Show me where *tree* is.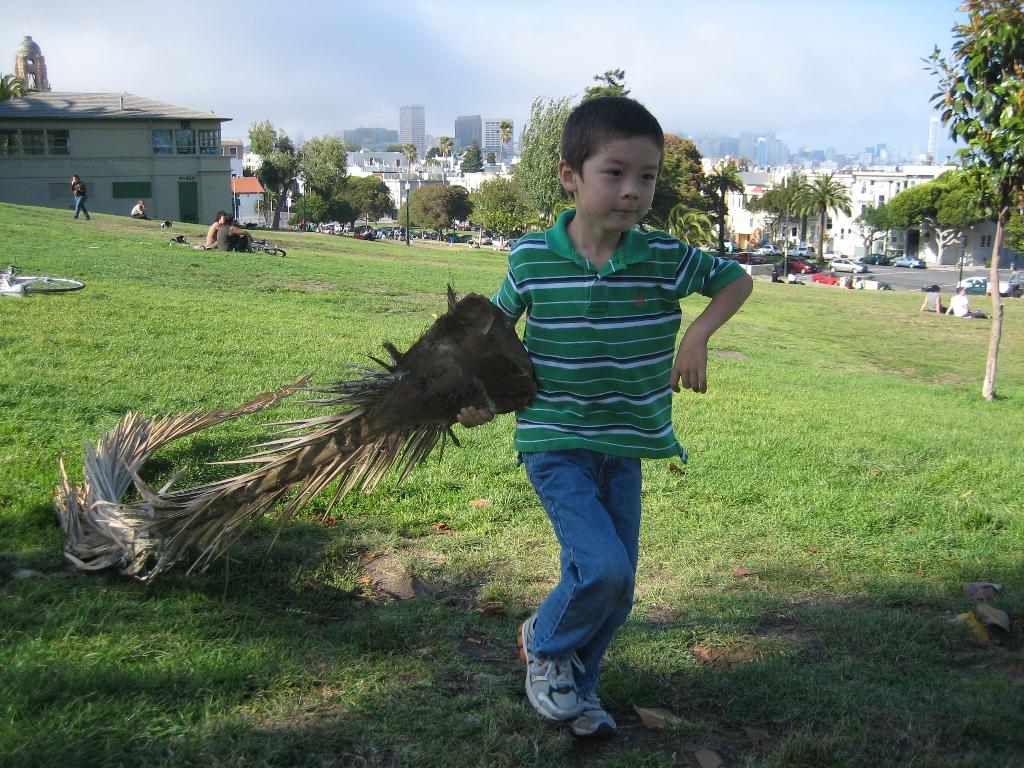
*tree* is at 584:69:631:102.
